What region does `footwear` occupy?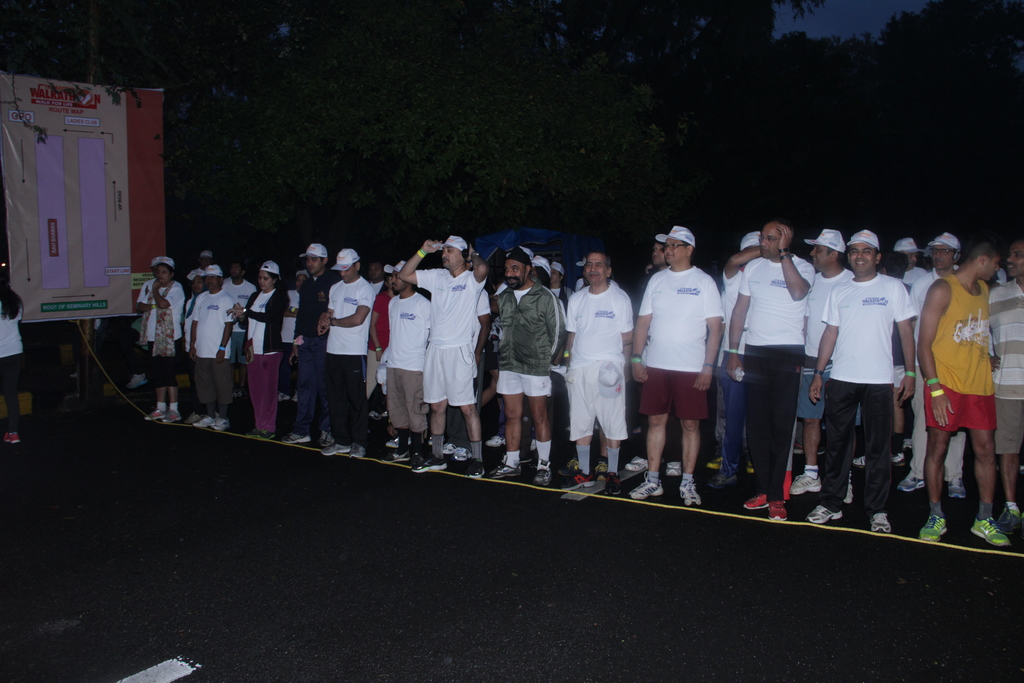
(628, 475, 664, 497).
